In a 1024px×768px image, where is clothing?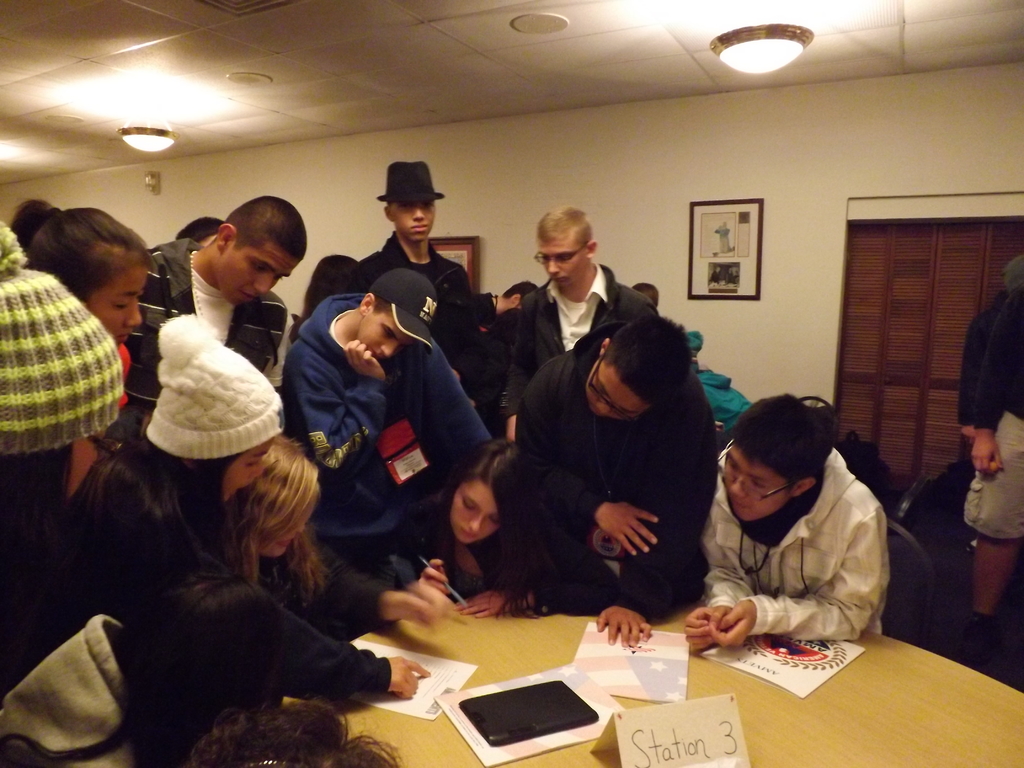
l=682, t=331, r=755, b=441.
